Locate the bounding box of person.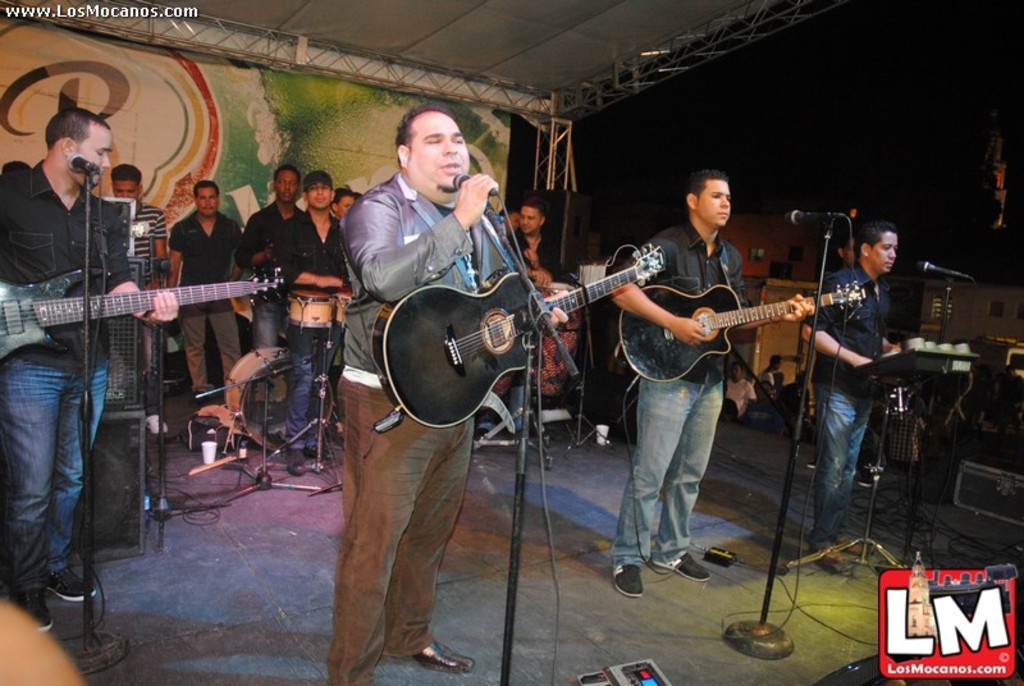
Bounding box: (x1=602, y1=164, x2=815, y2=593).
